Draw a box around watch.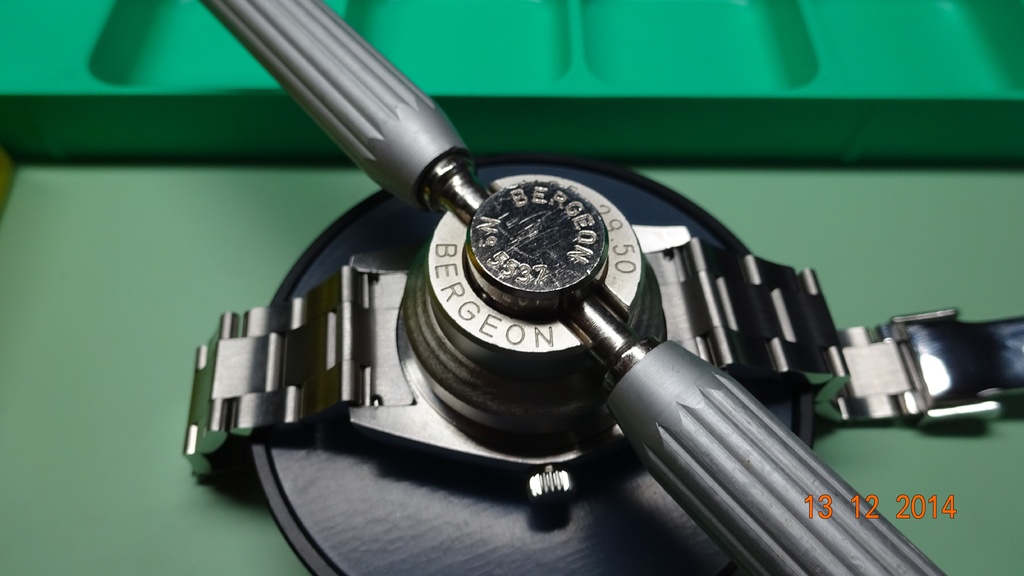
detection(184, 227, 1023, 506).
